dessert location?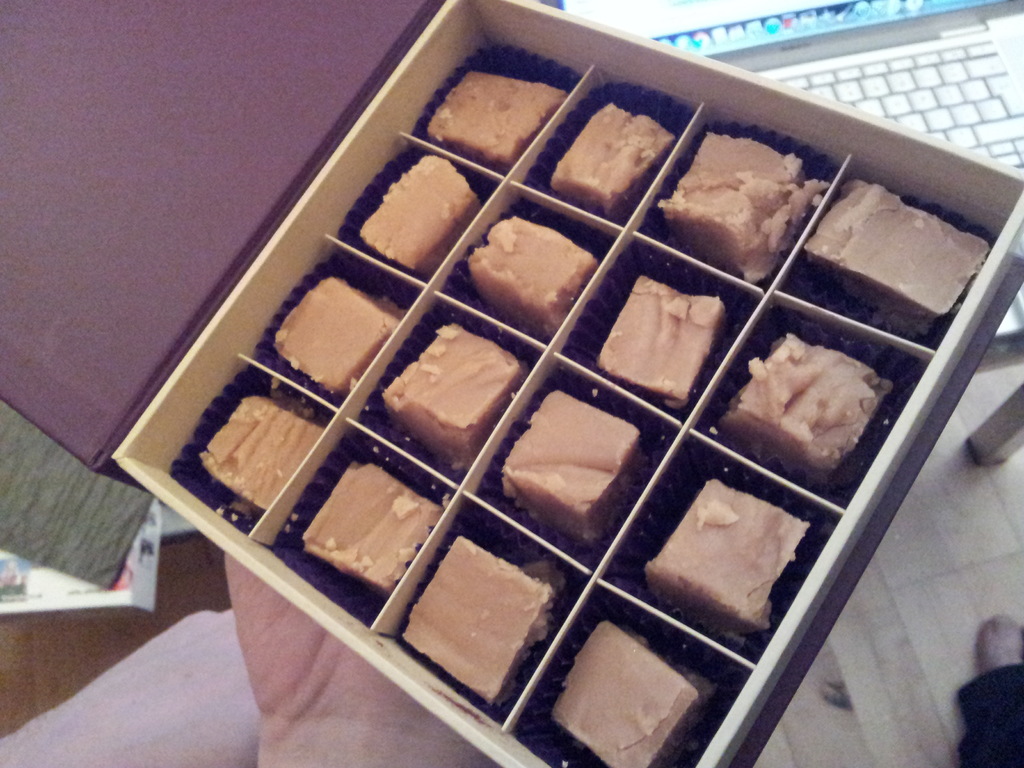
rect(464, 211, 591, 332)
